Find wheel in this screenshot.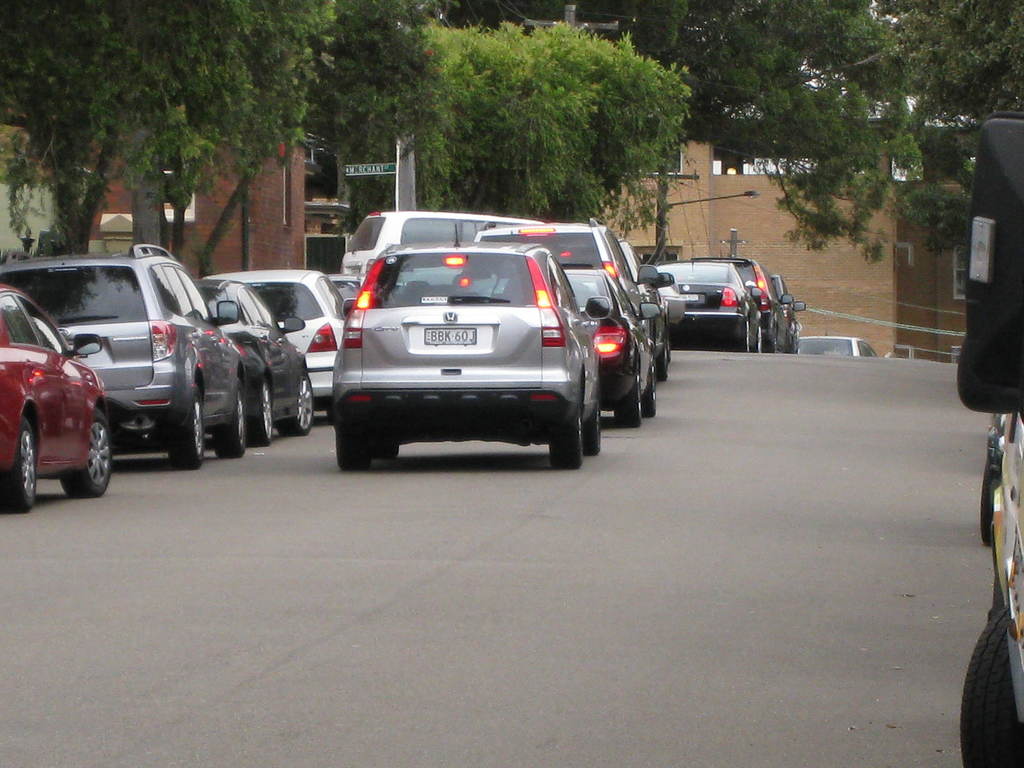
The bounding box for wheel is box=[615, 369, 641, 426].
